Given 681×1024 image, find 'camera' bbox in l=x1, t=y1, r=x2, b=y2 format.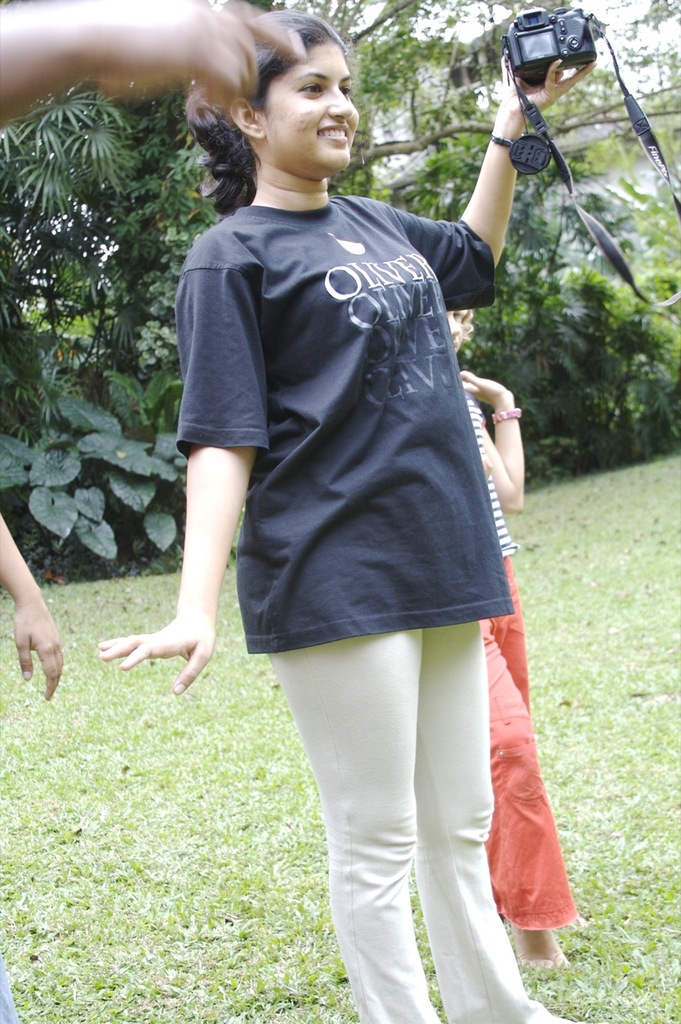
l=504, t=13, r=595, b=85.
